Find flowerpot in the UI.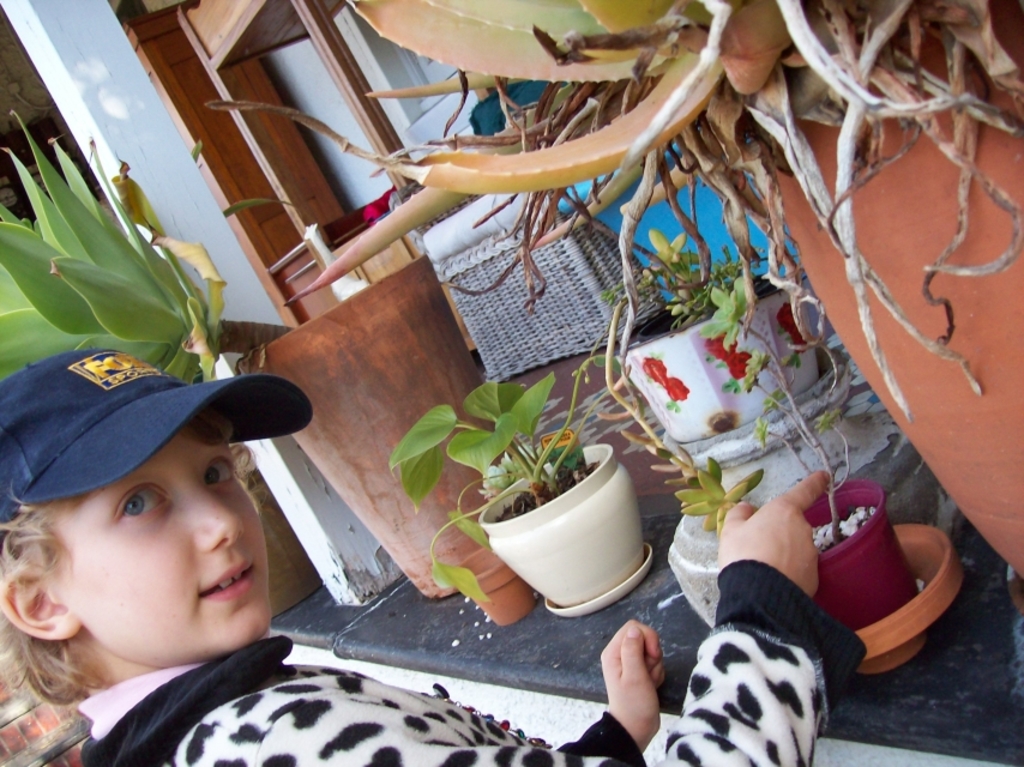
UI element at 457, 546, 534, 623.
